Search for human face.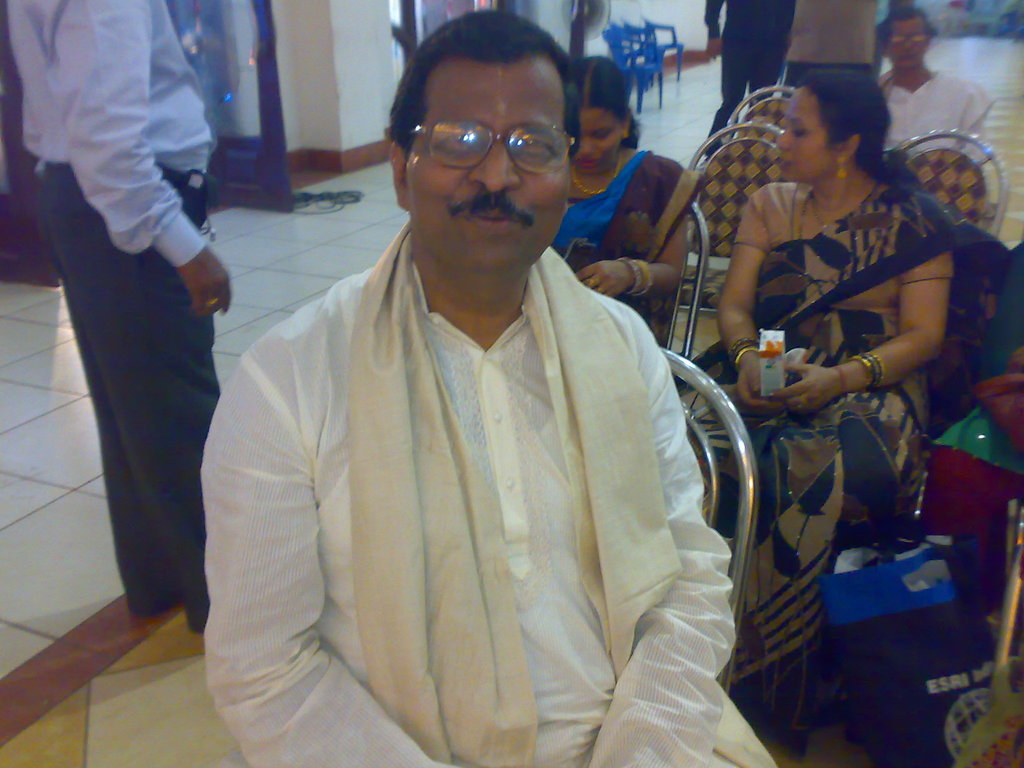
Found at <region>576, 103, 623, 169</region>.
